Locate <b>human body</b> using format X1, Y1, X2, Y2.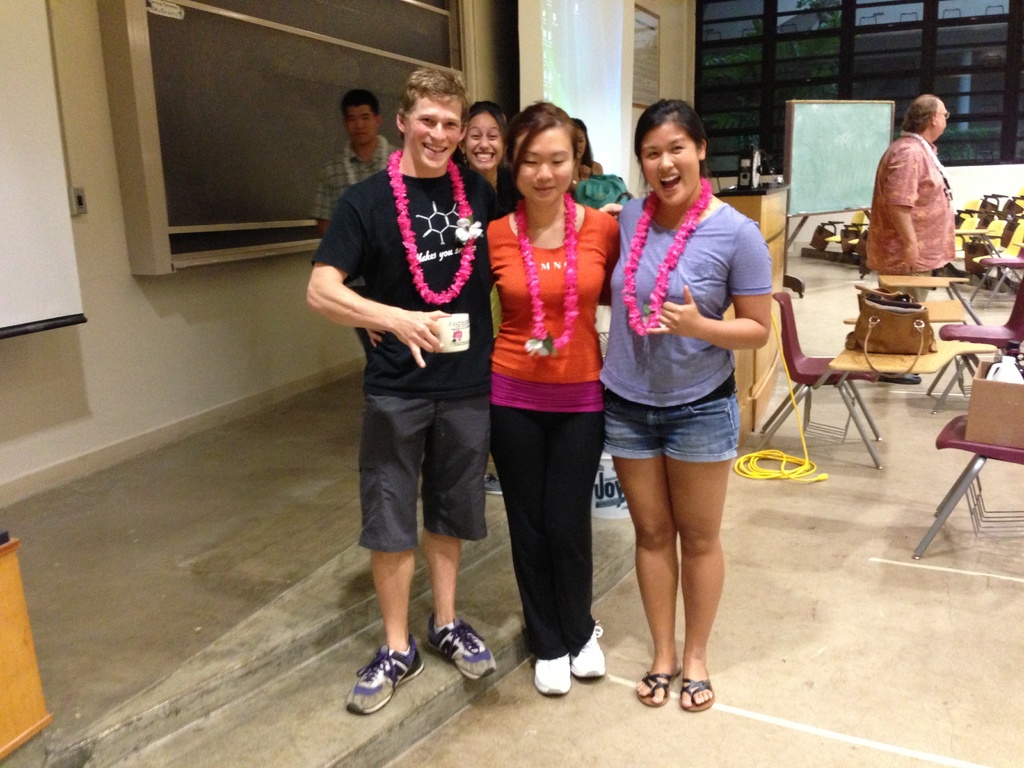
302, 154, 624, 717.
